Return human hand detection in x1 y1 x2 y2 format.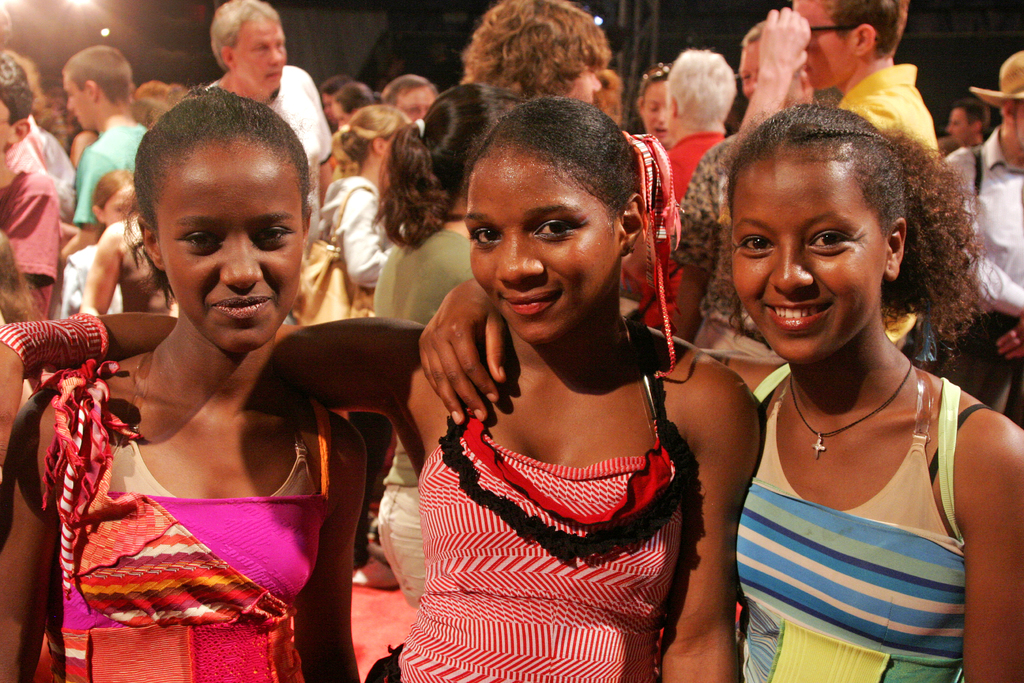
758 7 808 82.
